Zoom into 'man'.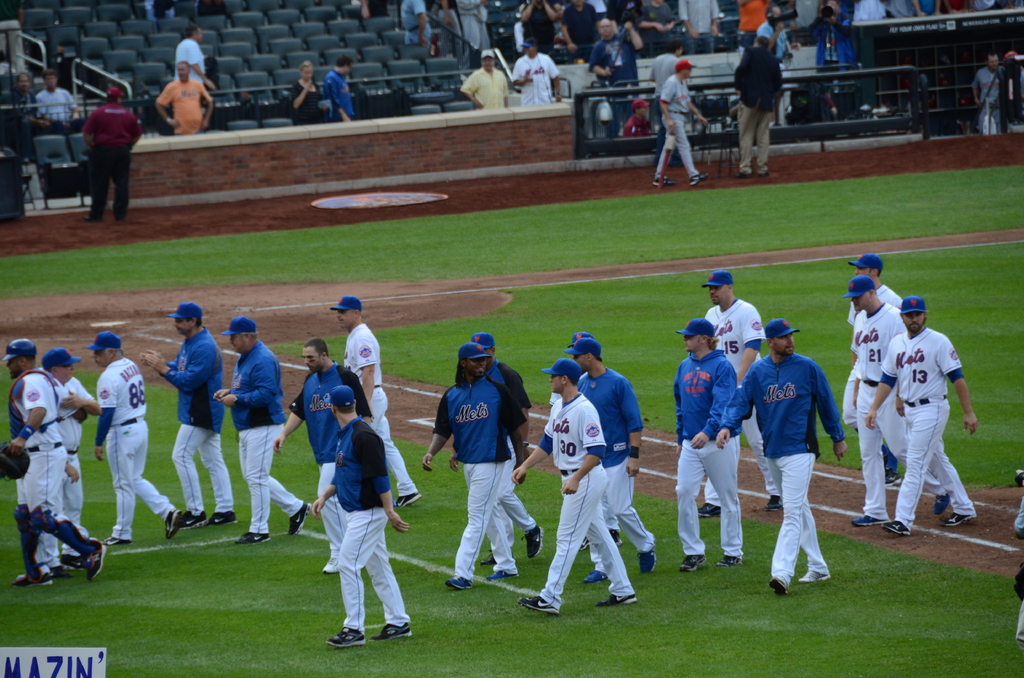
Zoom target: (x1=463, y1=44, x2=514, y2=113).
